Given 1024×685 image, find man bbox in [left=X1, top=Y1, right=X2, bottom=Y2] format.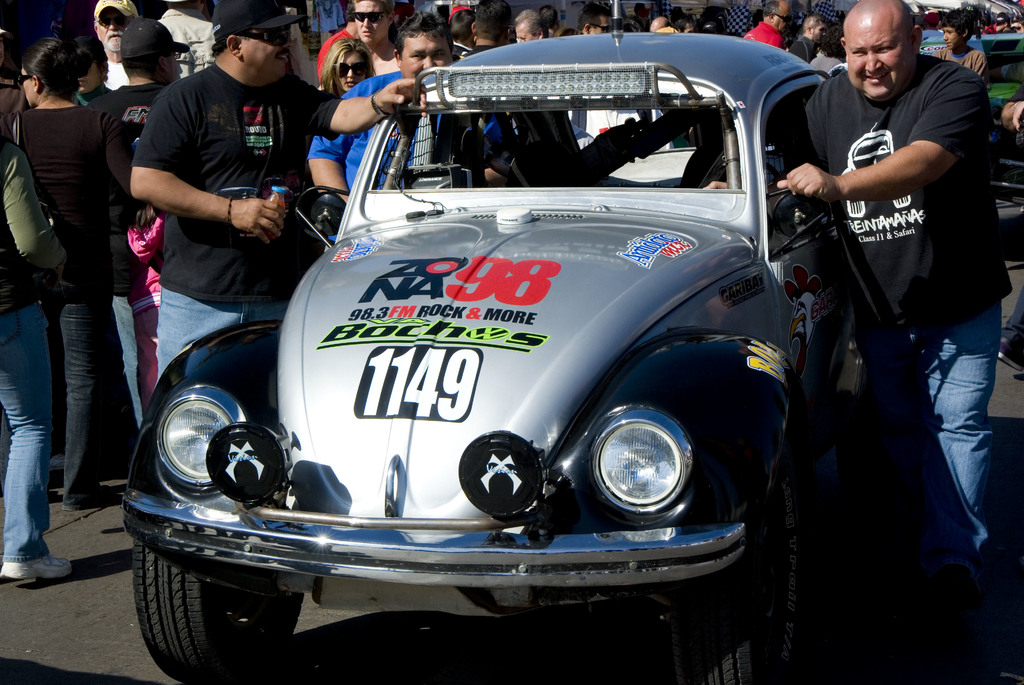
[left=573, top=3, right=612, bottom=35].
